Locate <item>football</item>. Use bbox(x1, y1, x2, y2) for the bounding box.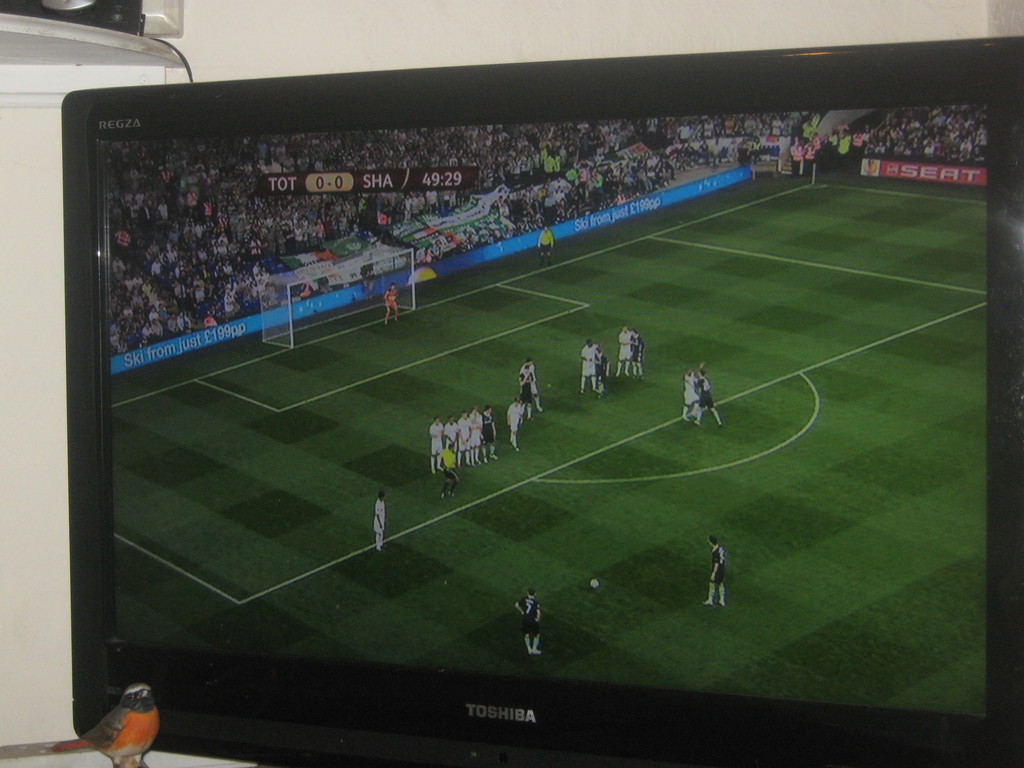
bbox(590, 577, 600, 588).
